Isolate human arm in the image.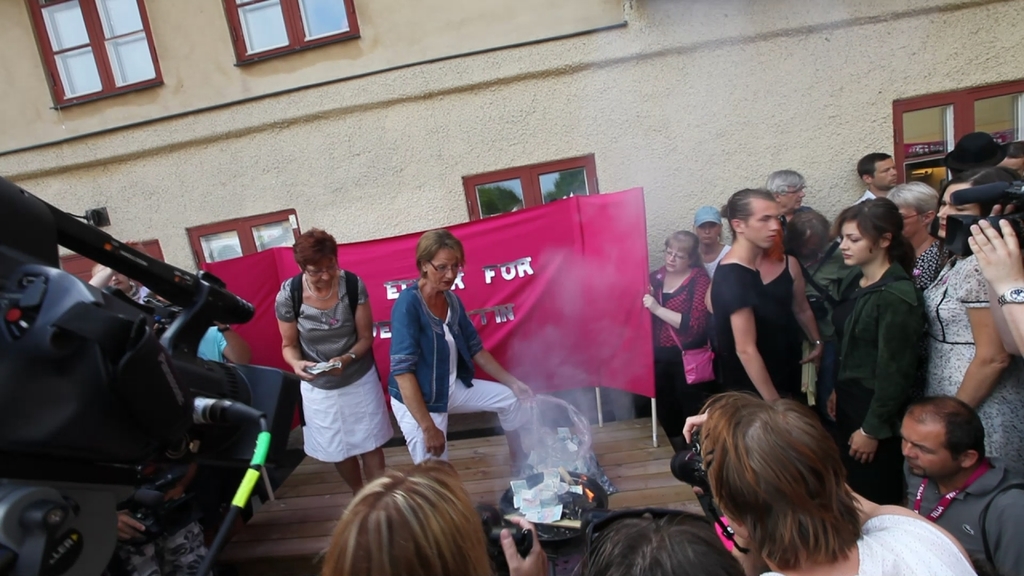
Isolated region: (958,214,1023,360).
